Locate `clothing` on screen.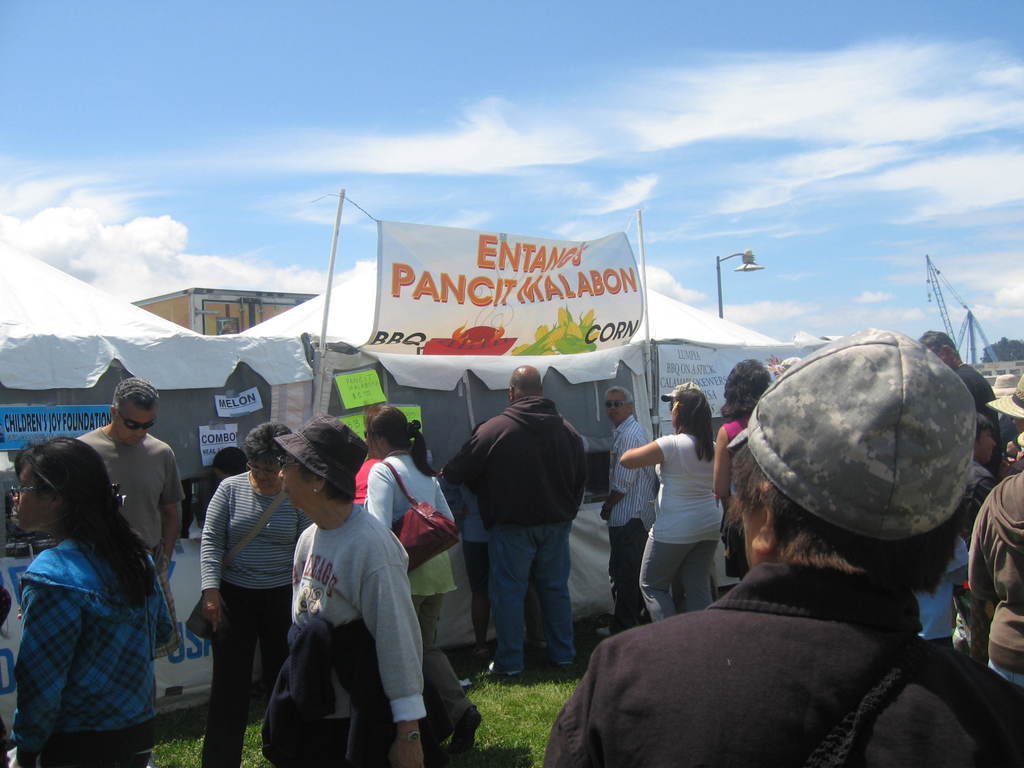
On screen at (540,562,1023,767).
